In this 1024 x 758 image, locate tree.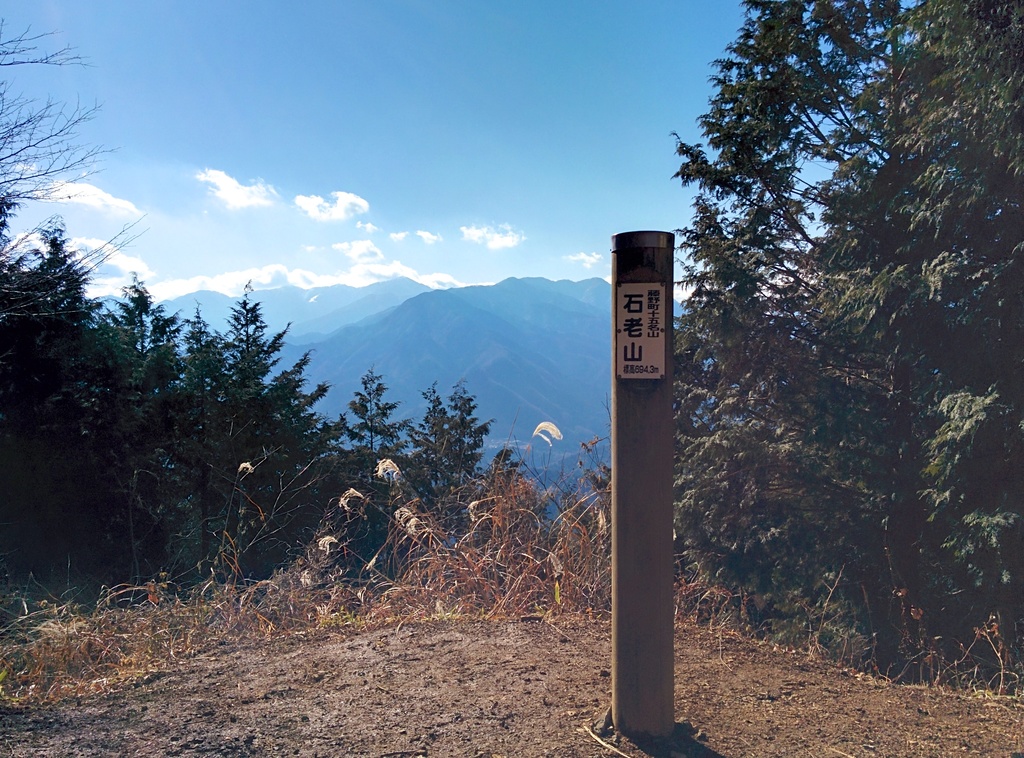
Bounding box: 658 12 990 677.
